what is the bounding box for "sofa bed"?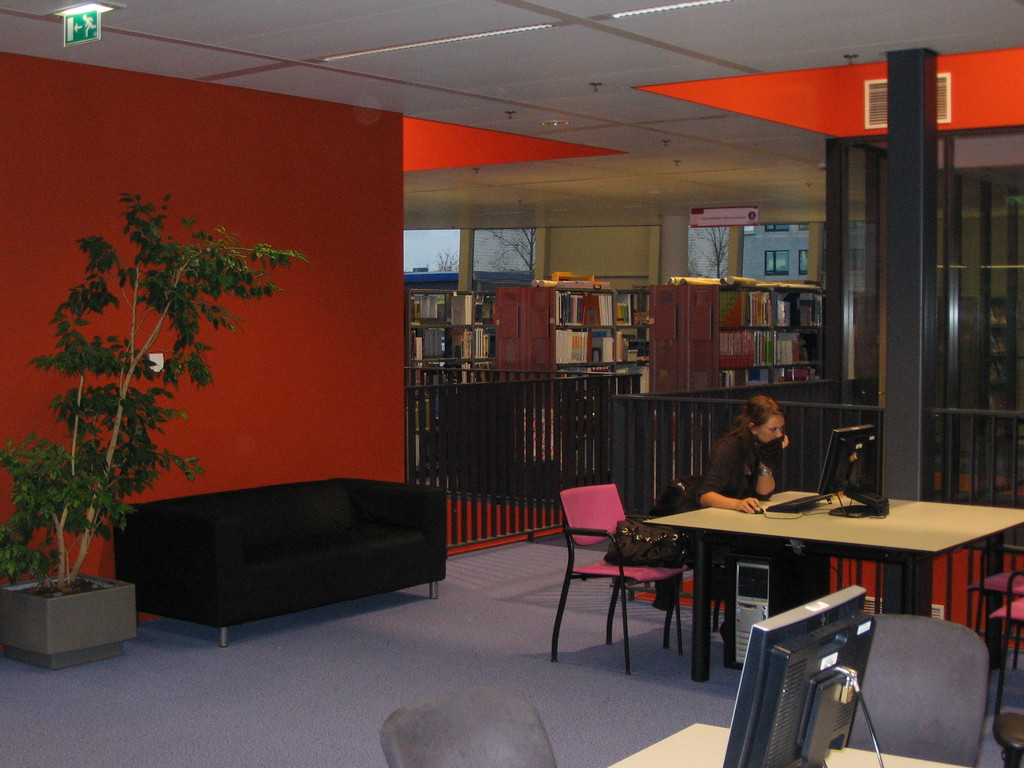
117, 472, 451, 646.
